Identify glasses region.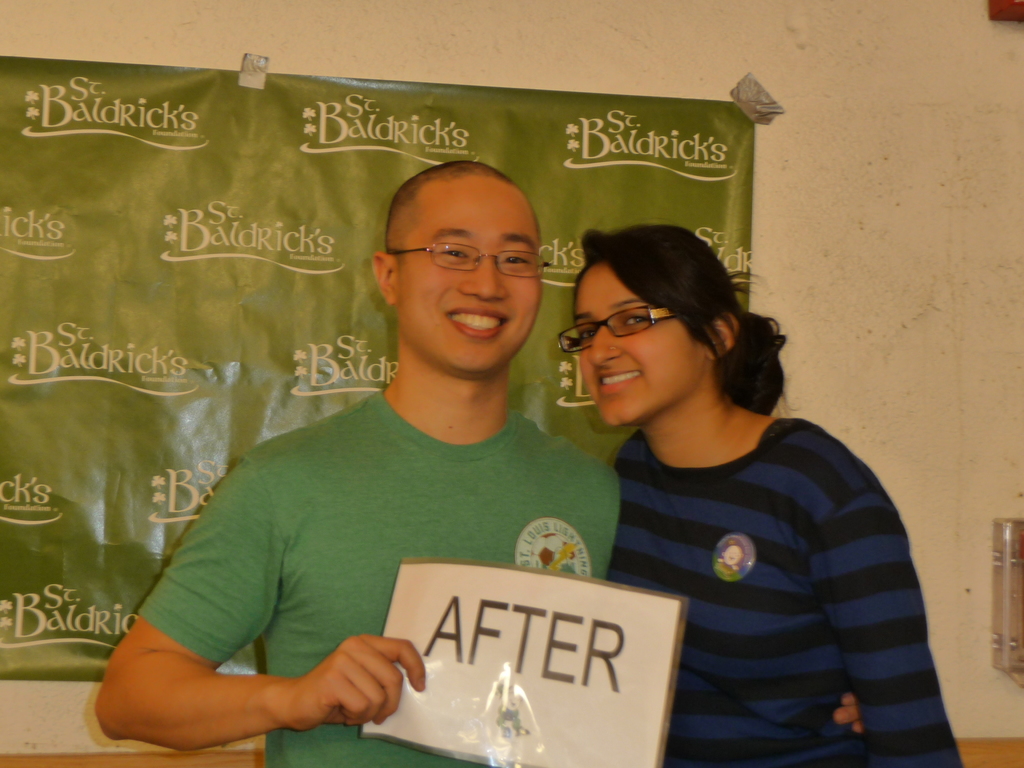
Region: detection(386, 241, 551, 281).
